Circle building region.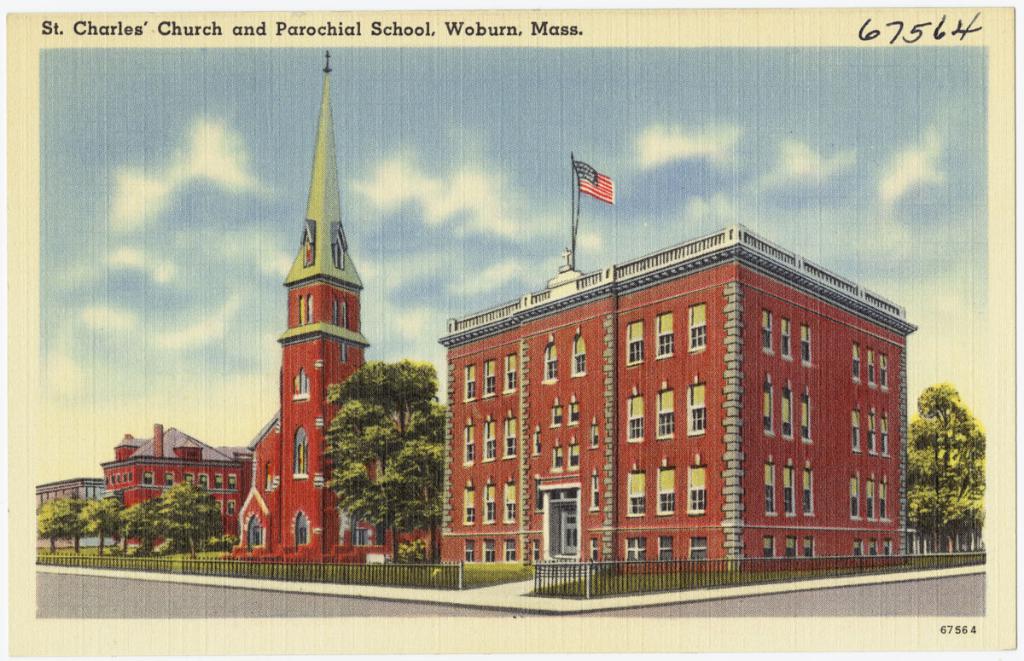
Region: 223, 49, 443, 560.
